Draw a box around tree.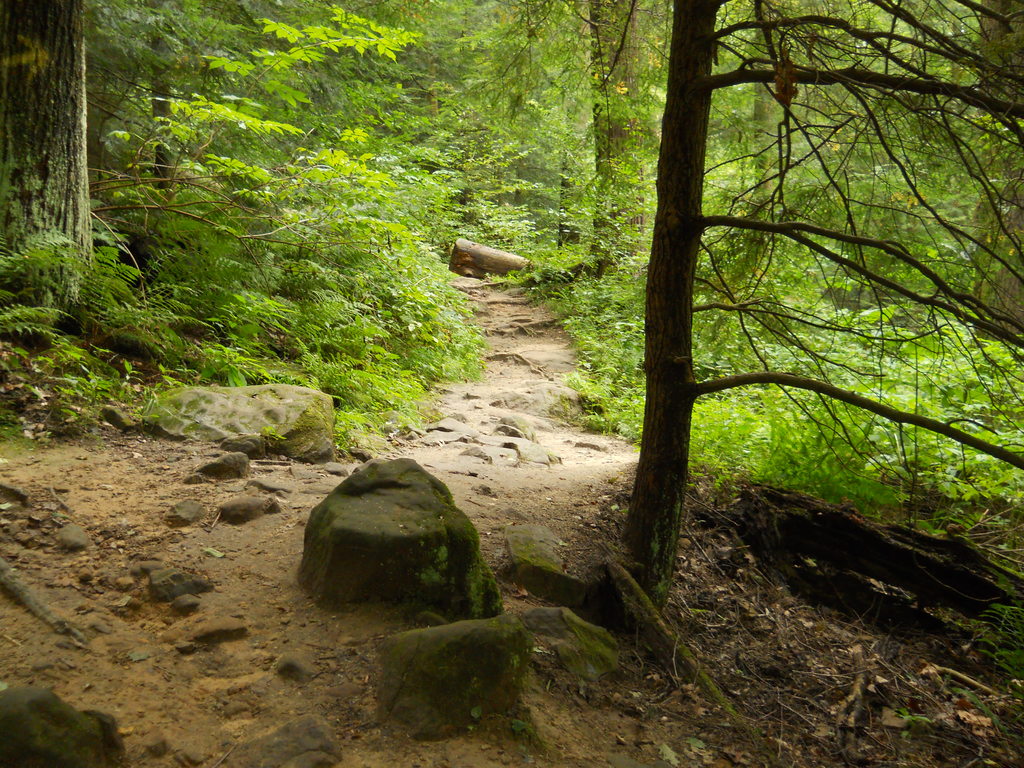
locate(396, 0, 588, 321).
